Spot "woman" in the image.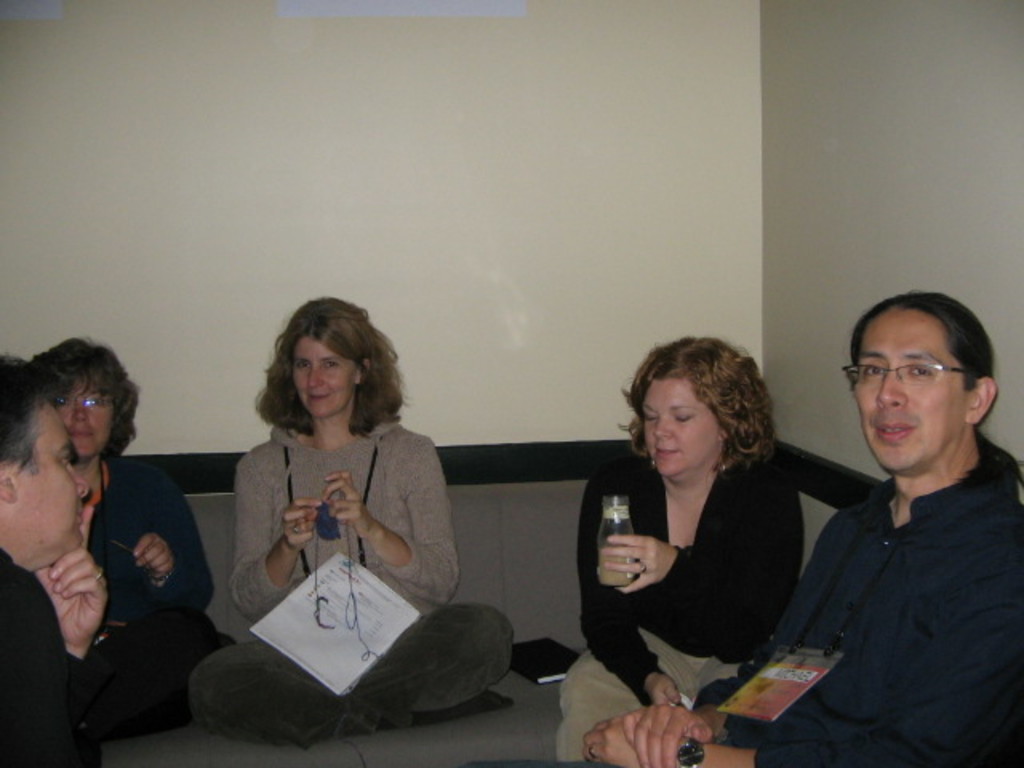
"woman" found at 21:334:234:728.
